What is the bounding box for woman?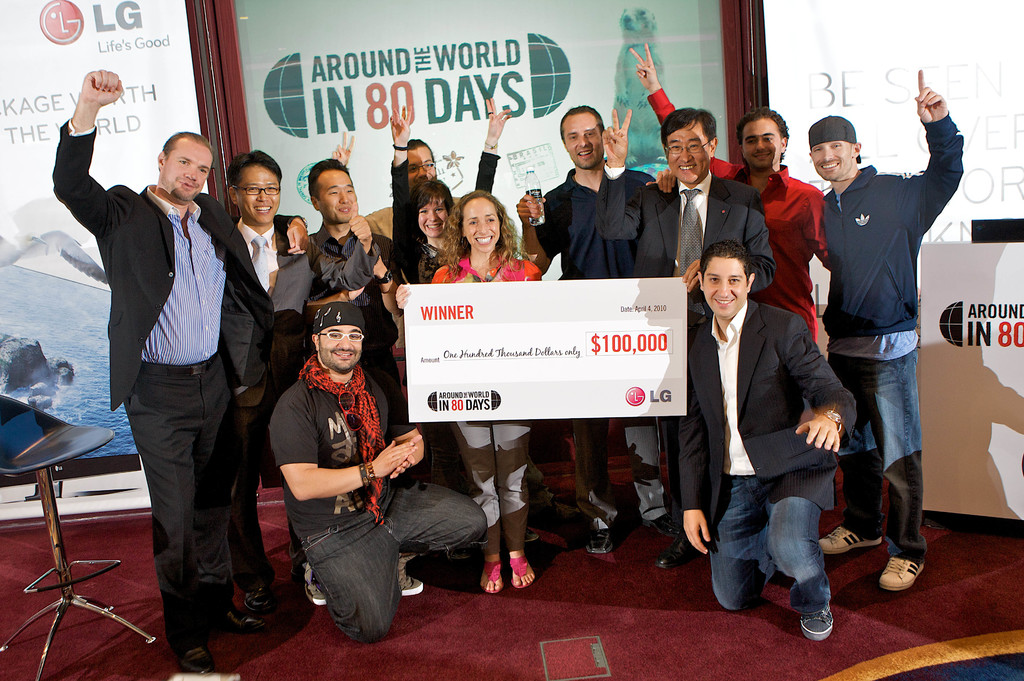
detection(390, 186, 534, 595).
